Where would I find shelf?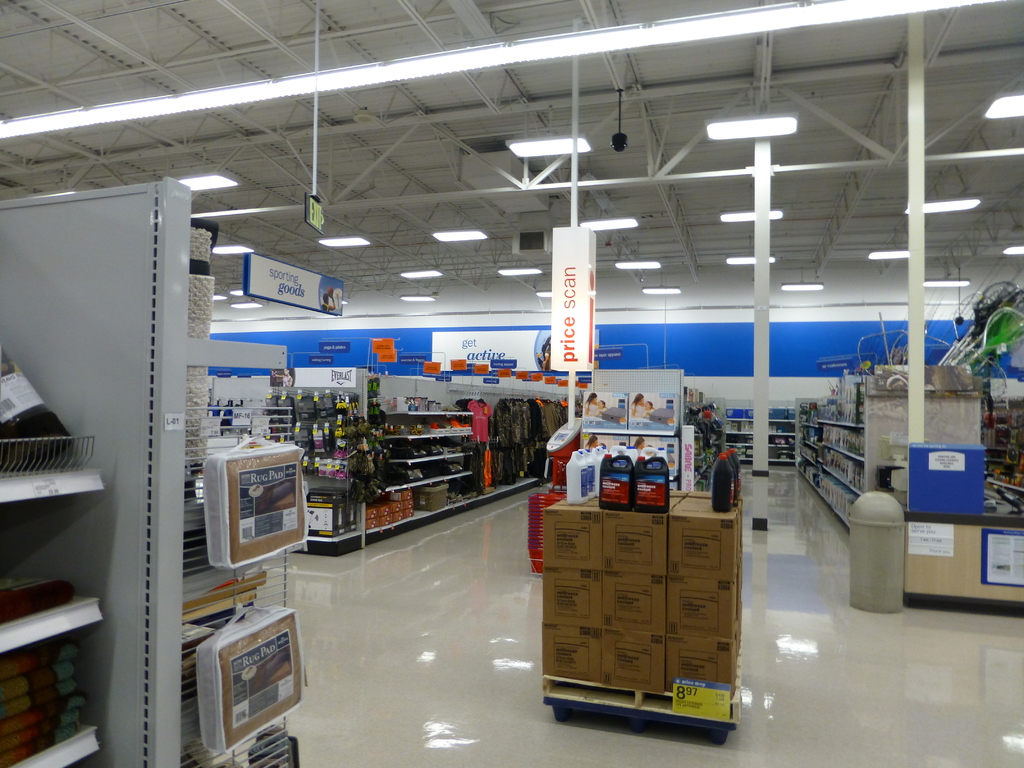
At x1=764 y1=422 x2=792 y2=436.
